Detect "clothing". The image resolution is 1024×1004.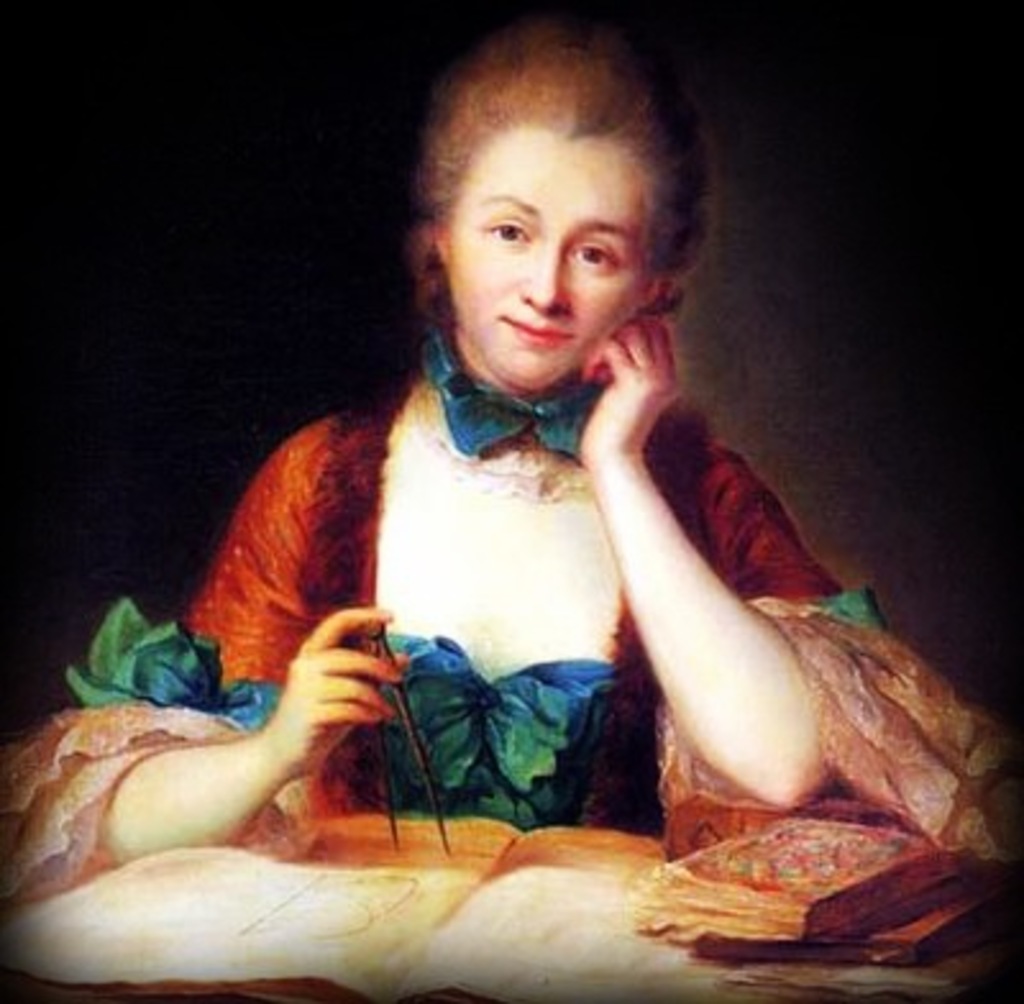
(left=123, top=366, right=699, bottom=863).
